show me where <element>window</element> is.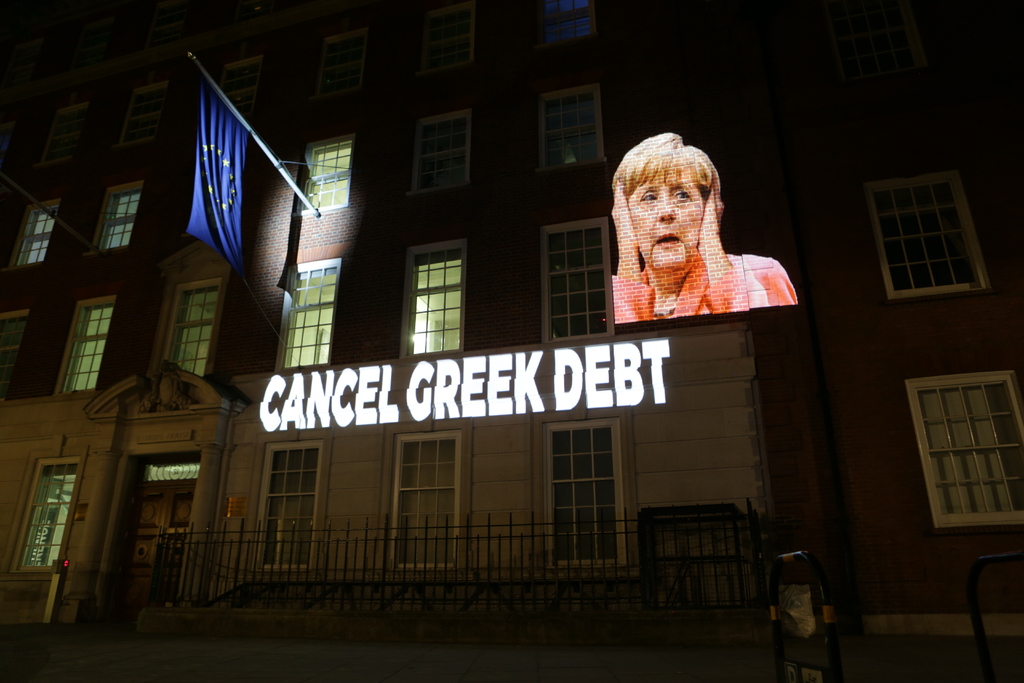
<element>window</element> is at 15:199:61:266.
